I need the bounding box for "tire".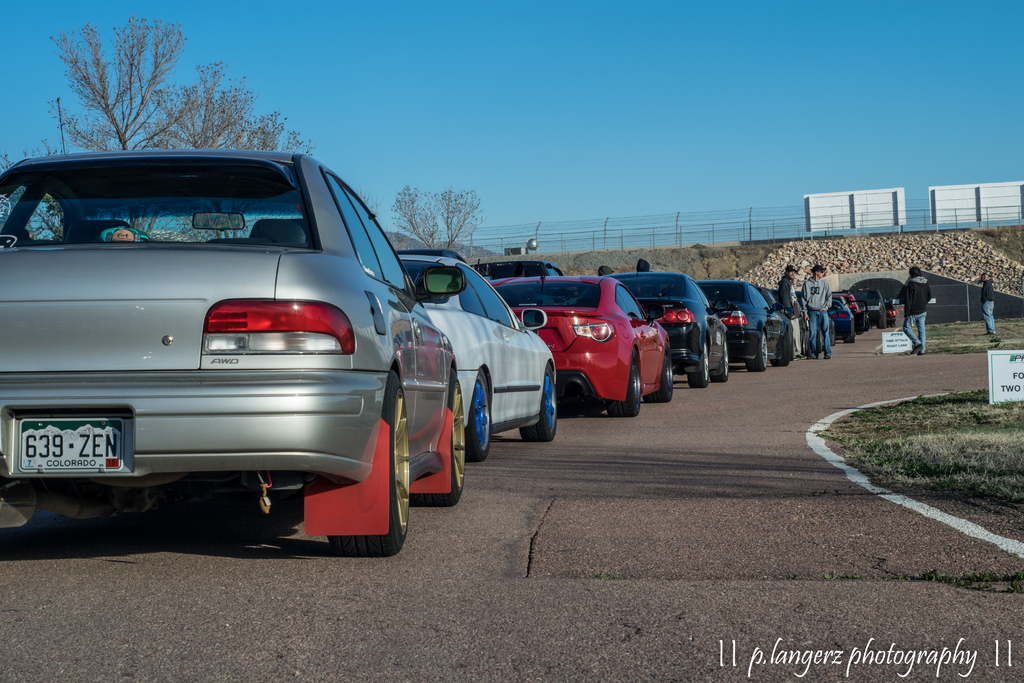
Here it is: [x1=713, y1=338, x2=728, y2=381].
